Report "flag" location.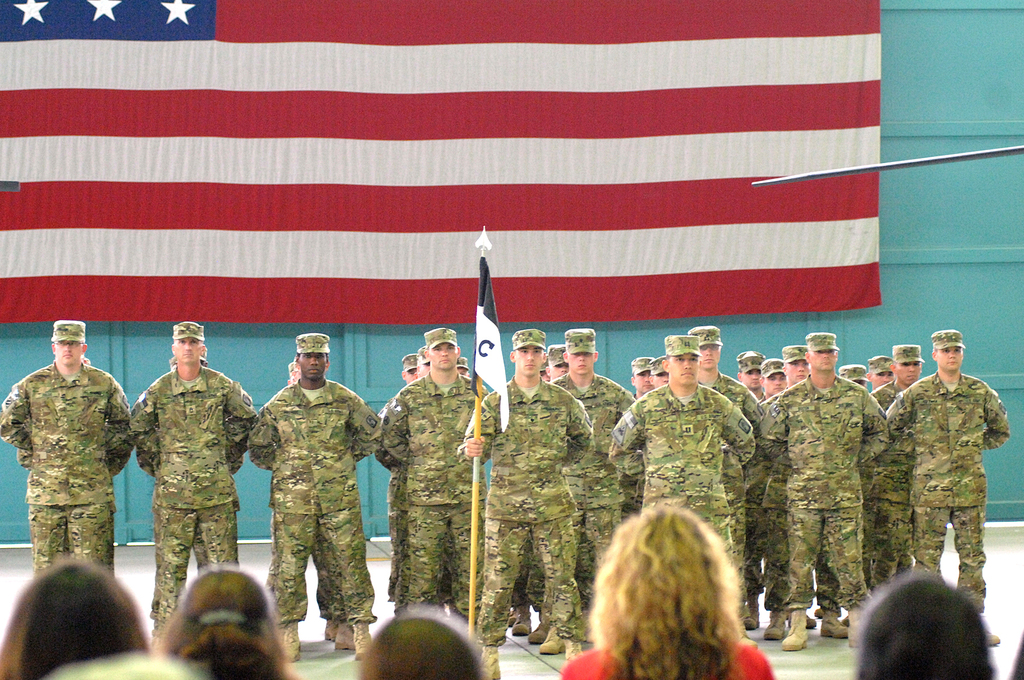
Report: [465,271,515,404].
